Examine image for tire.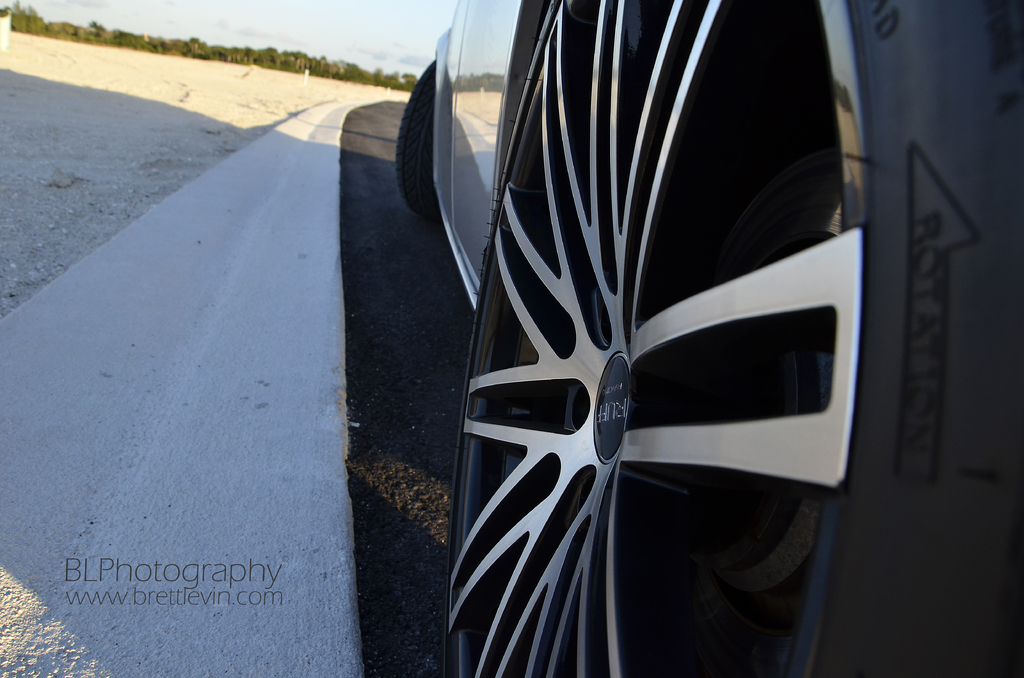
Examination result: l=396, t=61, r=447, b=221.
